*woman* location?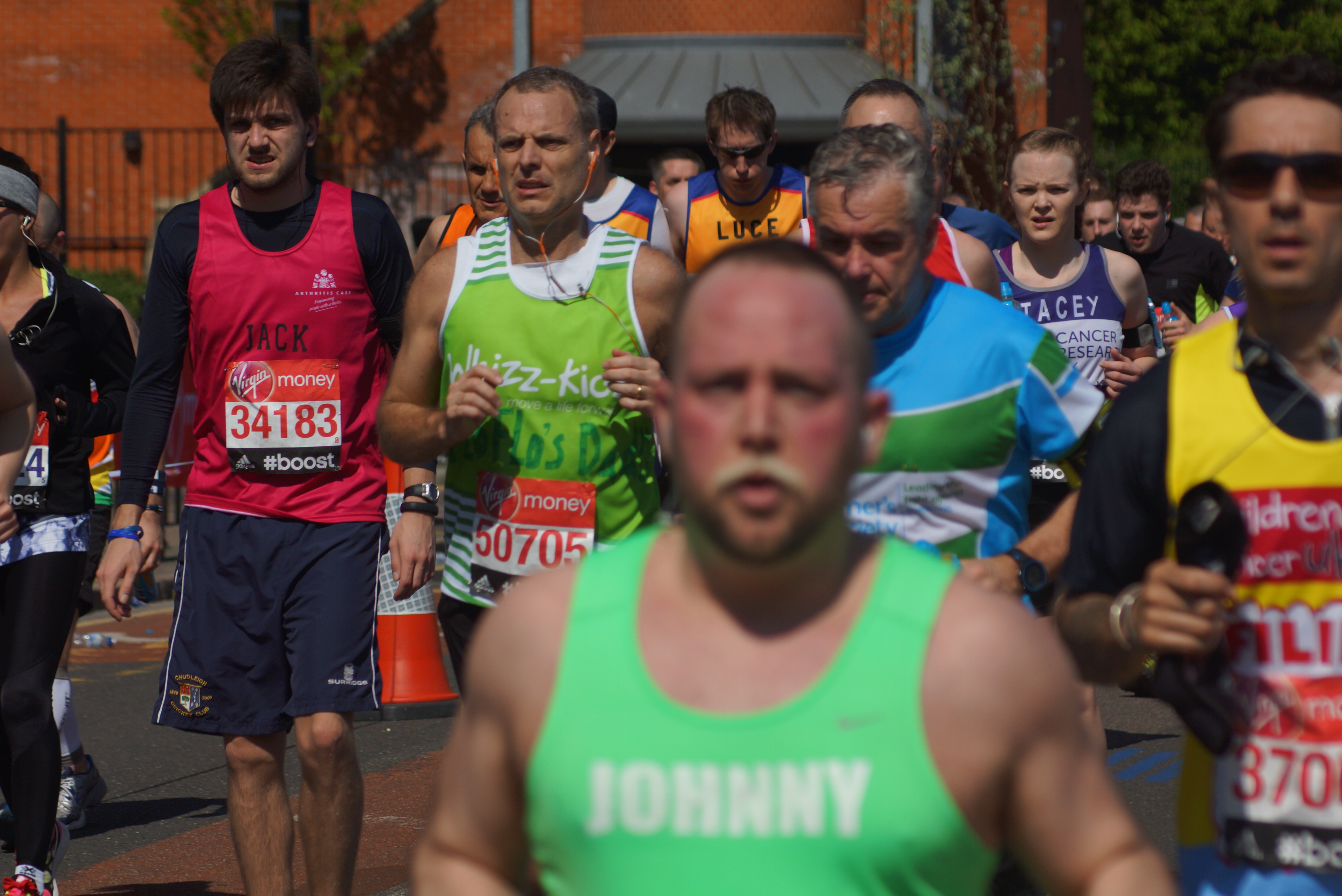
rect(0, 46, 42, 283)
